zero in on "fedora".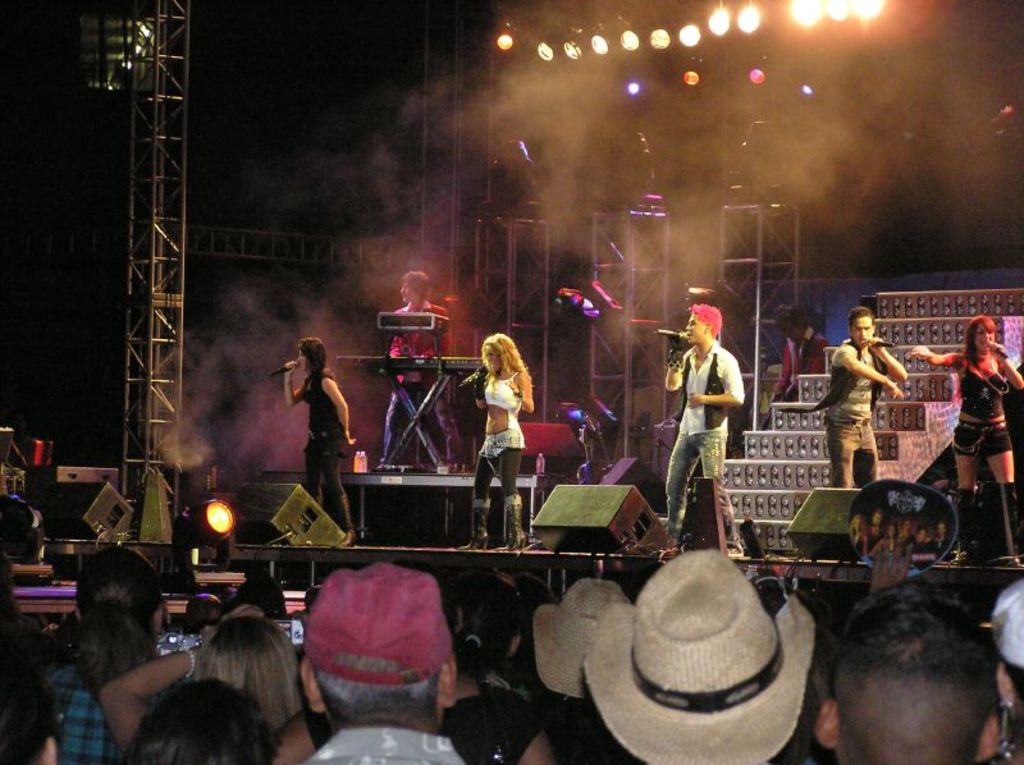
Zeroed in: 581/540/827/764.
